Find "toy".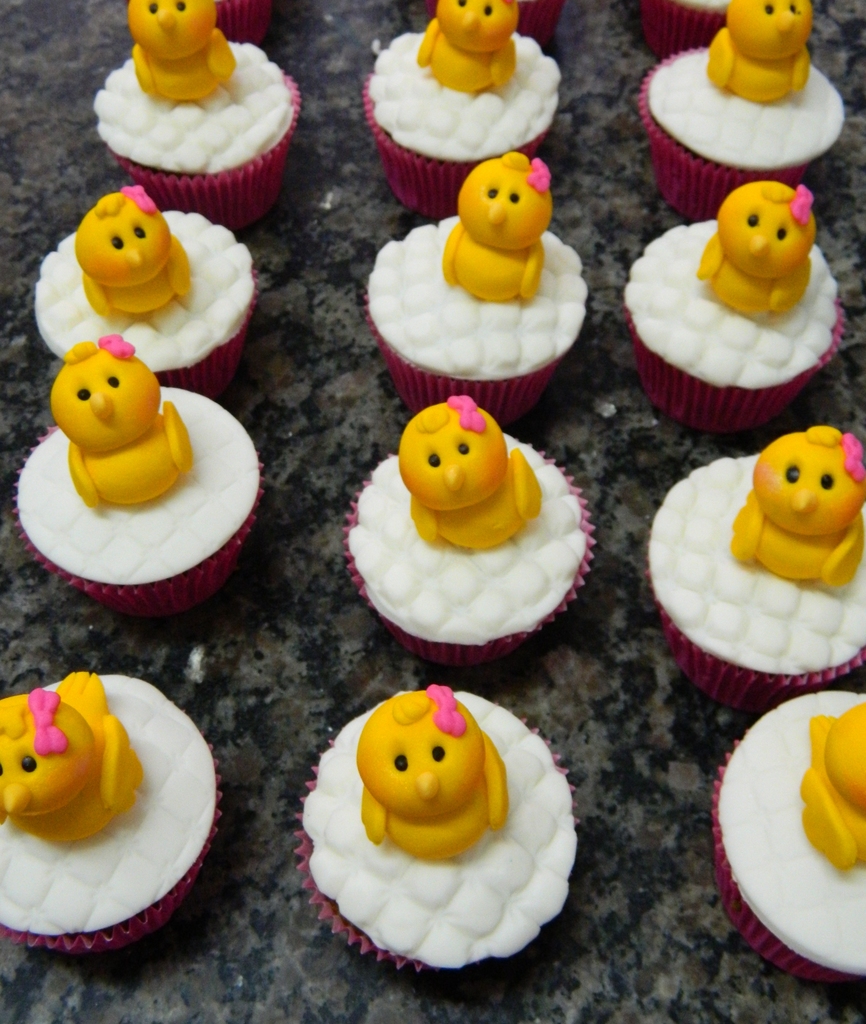
(343,392,595,665).
